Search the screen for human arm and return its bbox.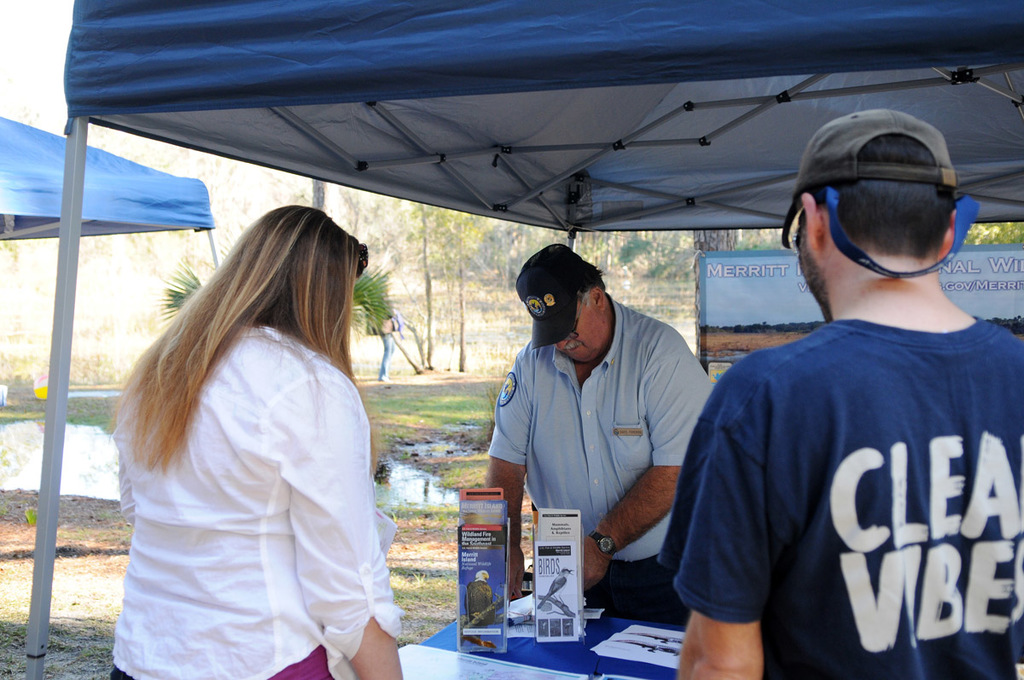
Found: 279 367 401 679.
